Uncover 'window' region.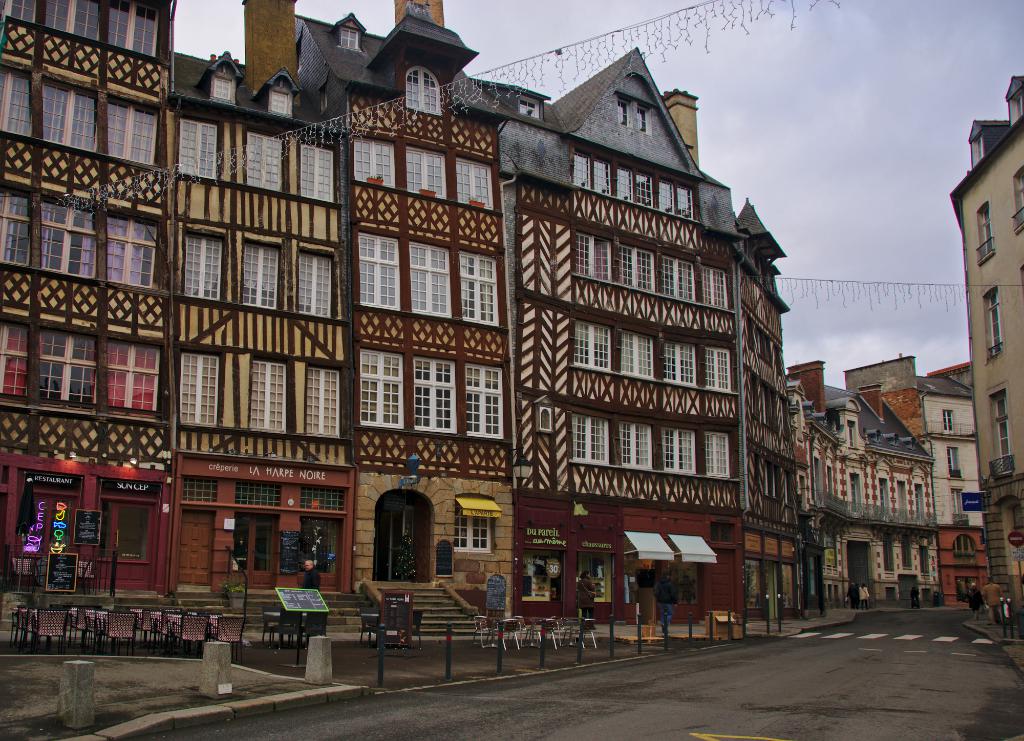
Uncovered: left=986, top=381, right=1014, bottom=480.
